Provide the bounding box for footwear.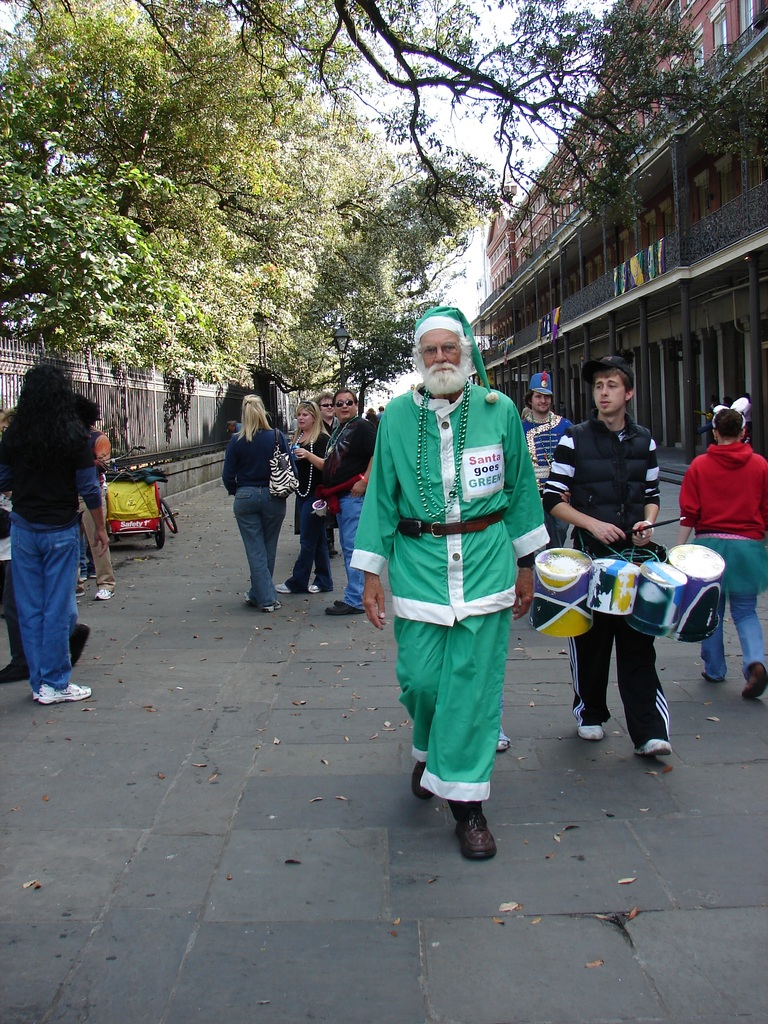
(0, 659, 31, 685).
